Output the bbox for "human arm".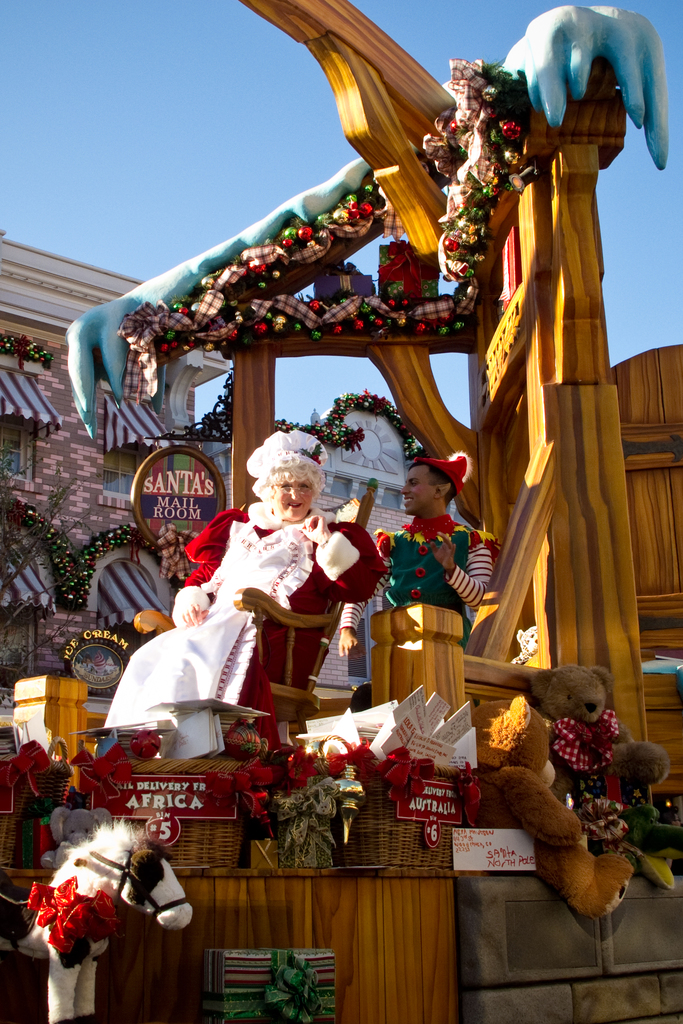
box=[425, 550, 495, 607].
